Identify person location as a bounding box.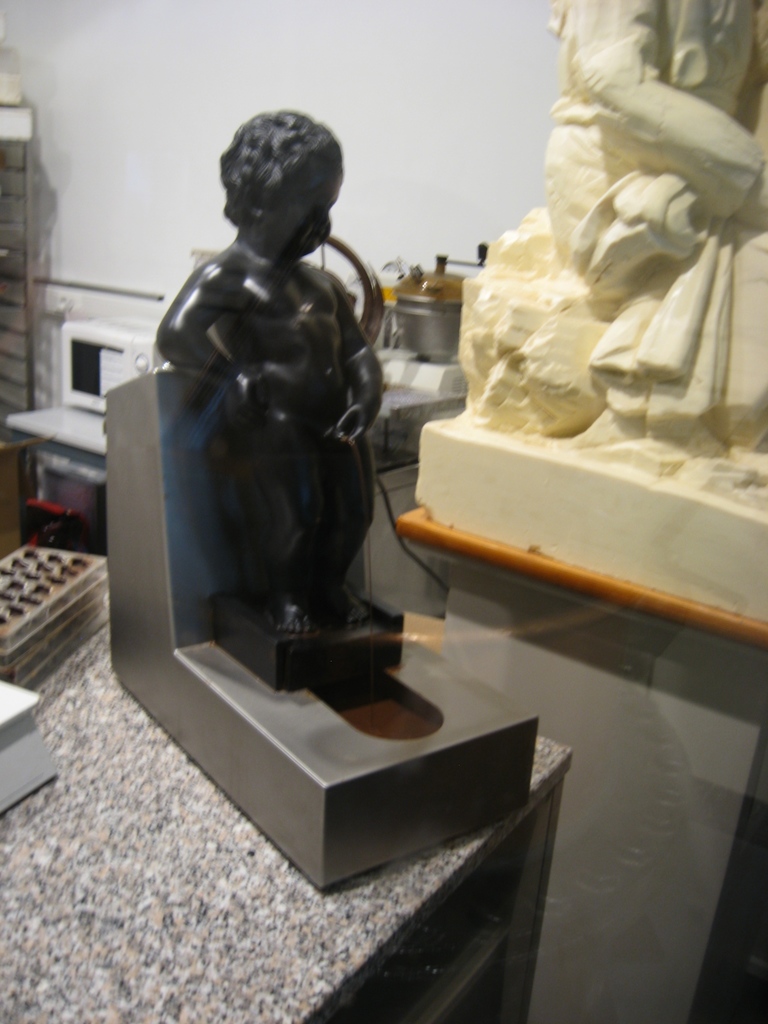
<box>160,108,382,631</box>.
